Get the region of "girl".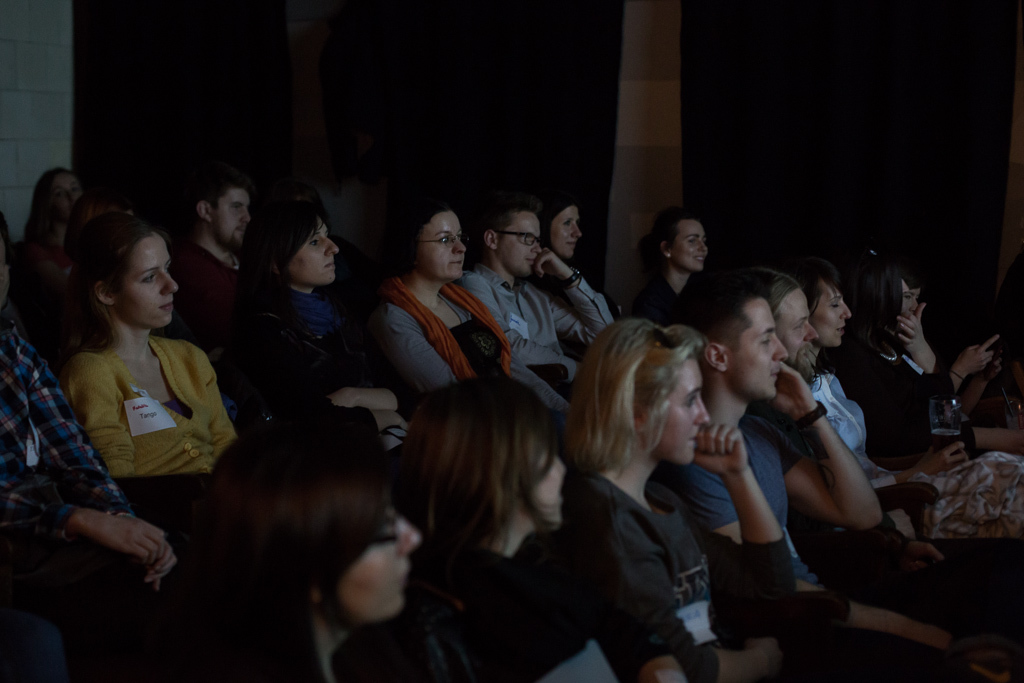
Rect(401, 374, 595, 682).
